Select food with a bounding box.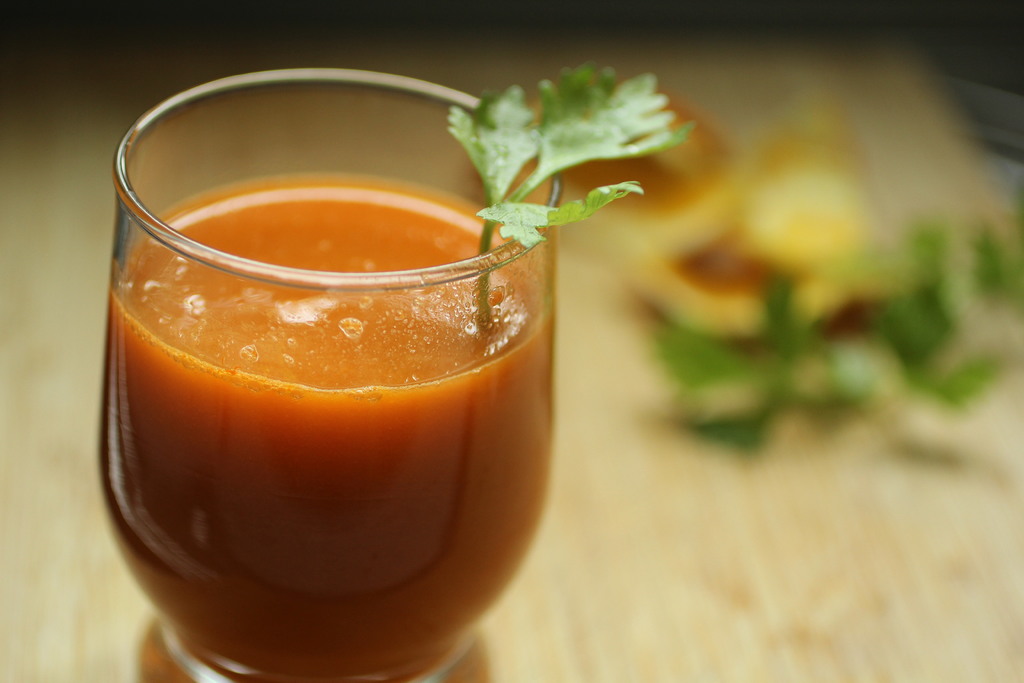
left=443, top=58, right=691, bottom=326.
